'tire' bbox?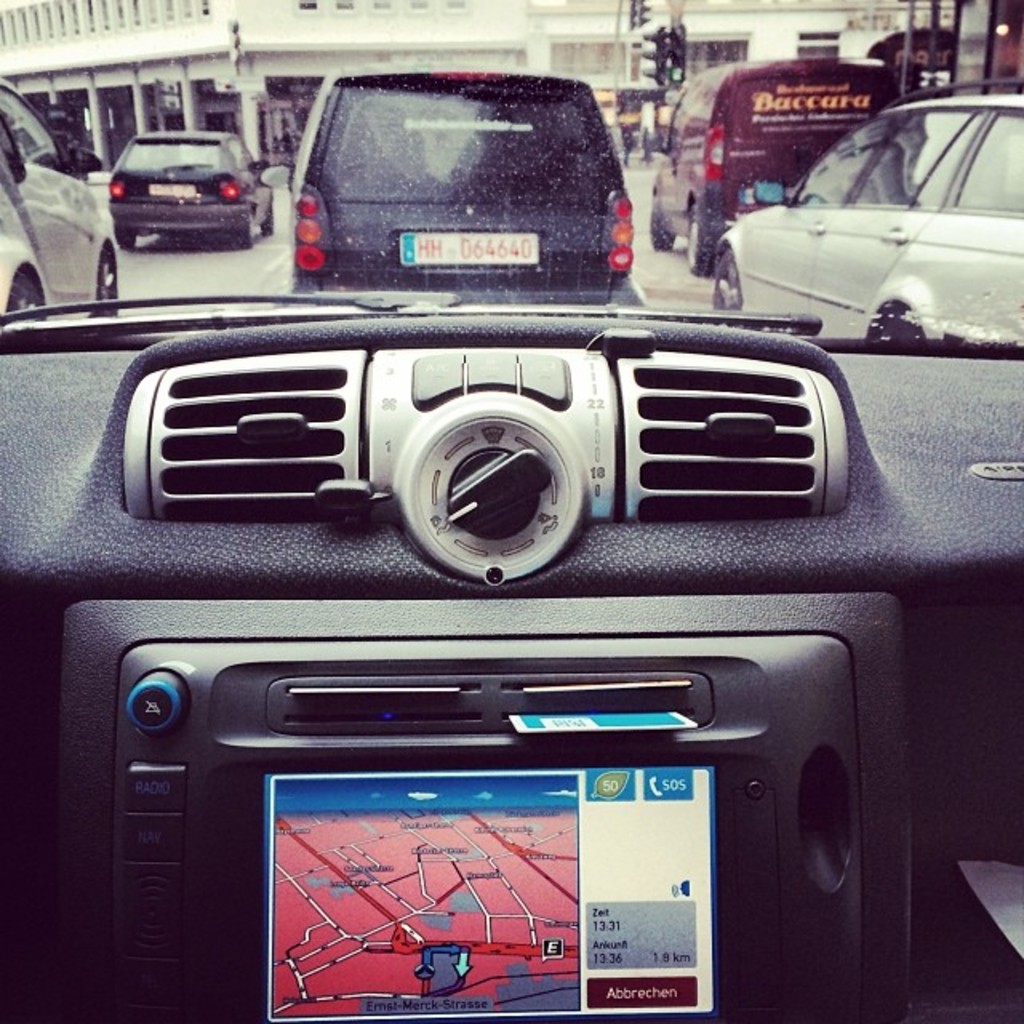
[x1=112, y1=226, x2=134, y2=248]
